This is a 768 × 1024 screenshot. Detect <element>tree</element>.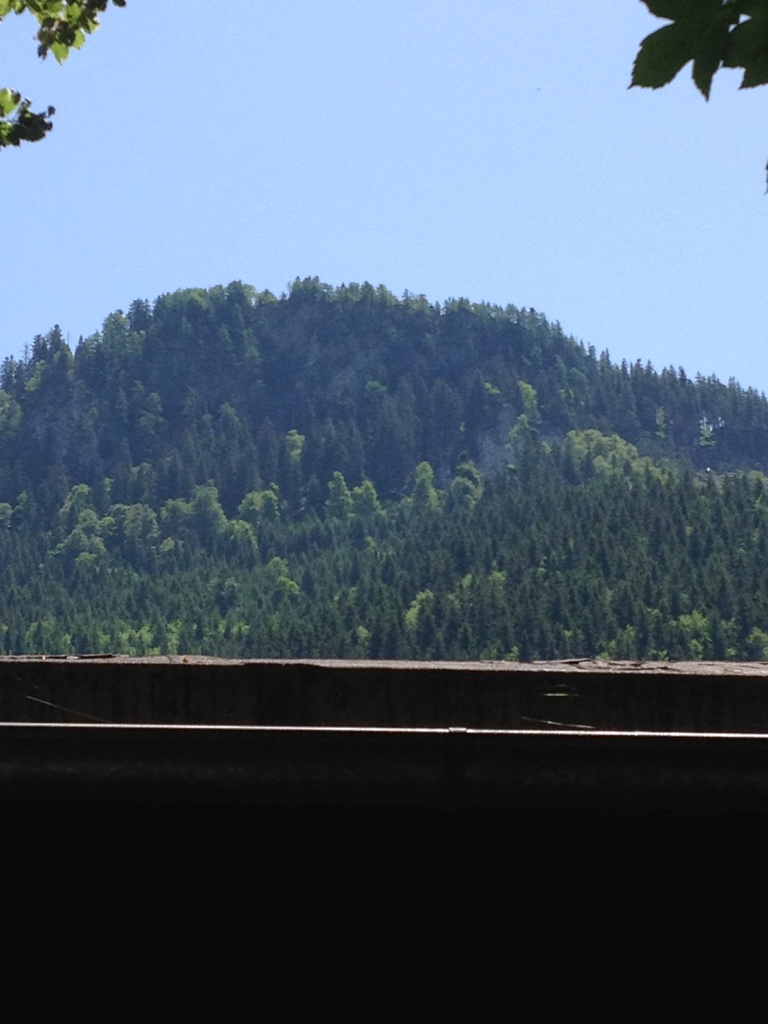
632/1/762/92.
